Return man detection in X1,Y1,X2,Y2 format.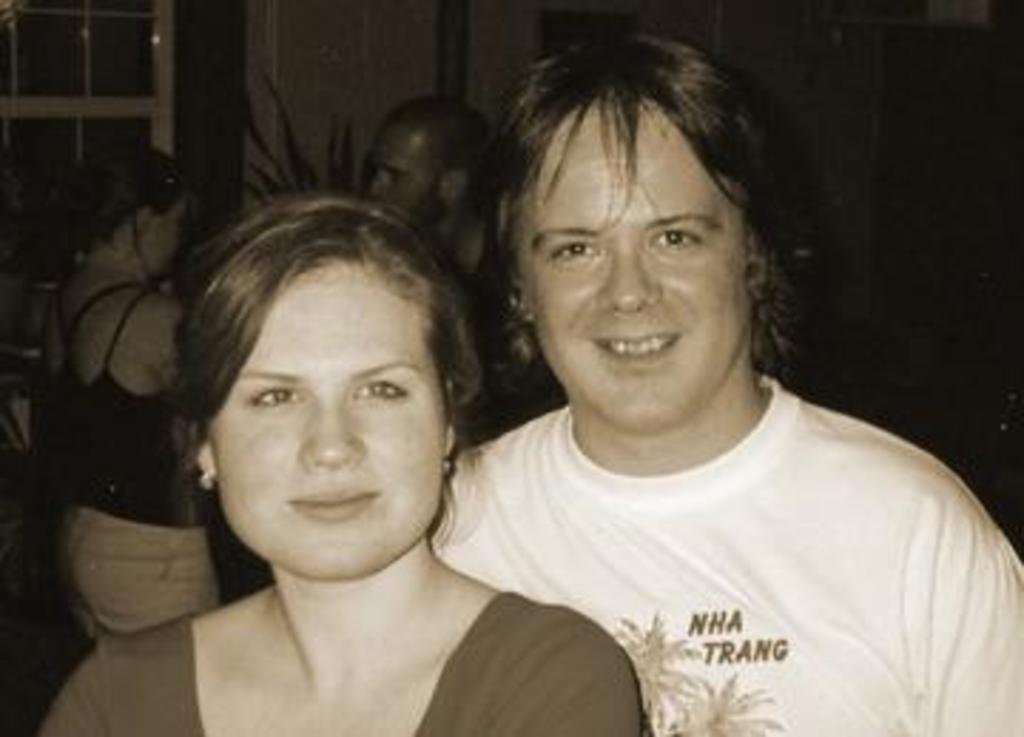
438,26,1021,734.
